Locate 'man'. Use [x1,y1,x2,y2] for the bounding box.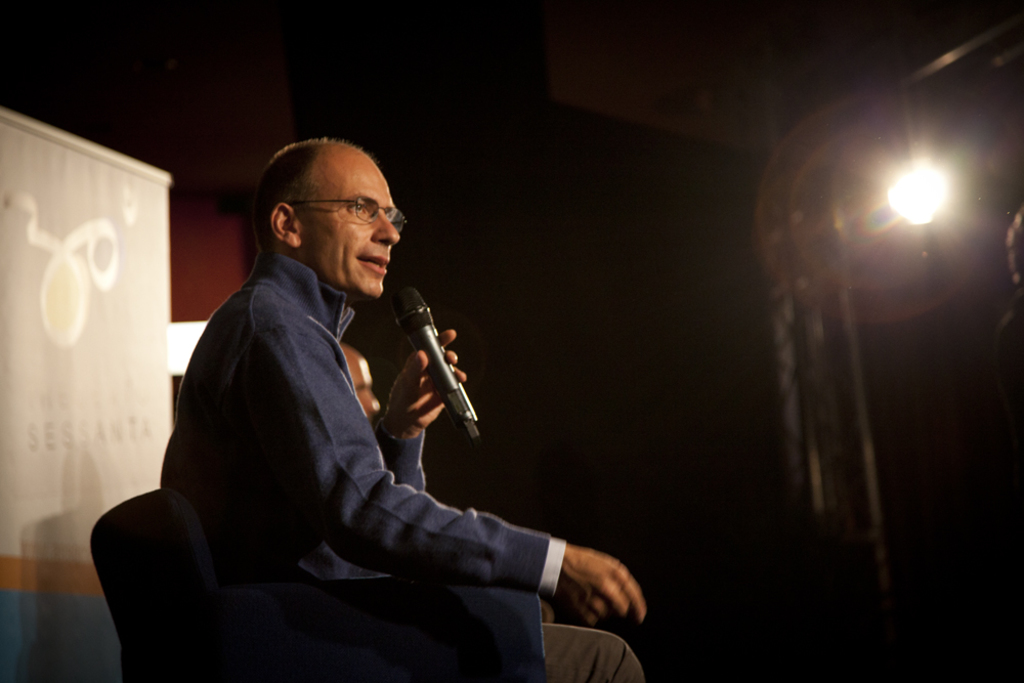
[158,134,660,682].
